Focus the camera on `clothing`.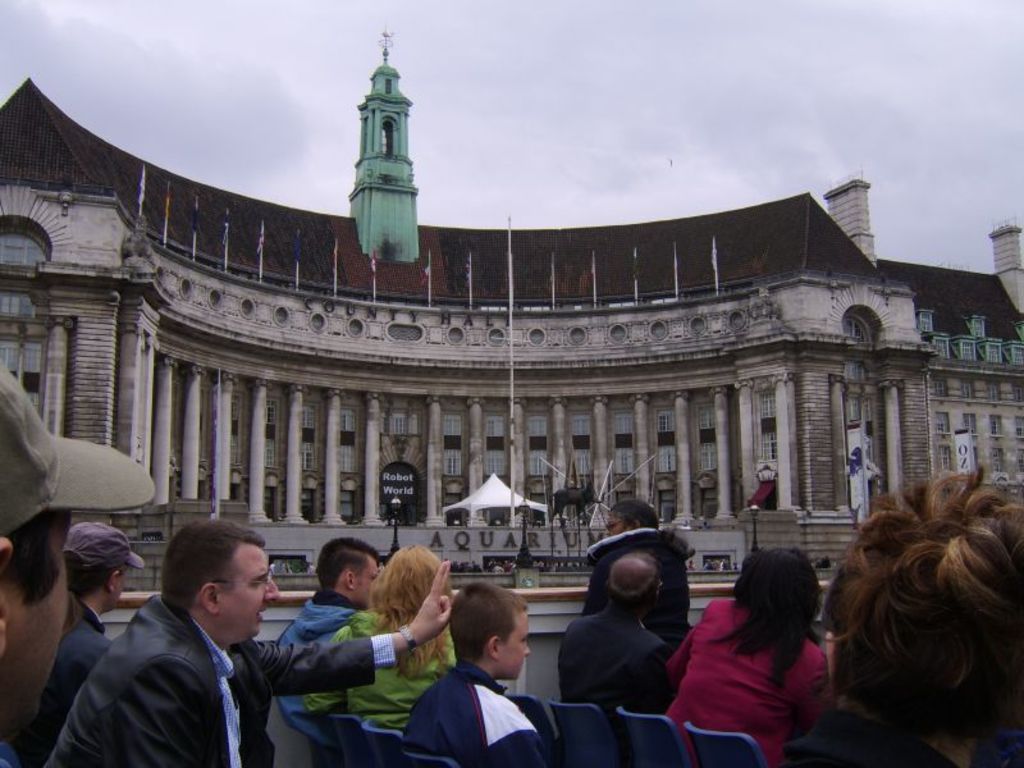
Focus region: <box>576,524,703,659</box>.
